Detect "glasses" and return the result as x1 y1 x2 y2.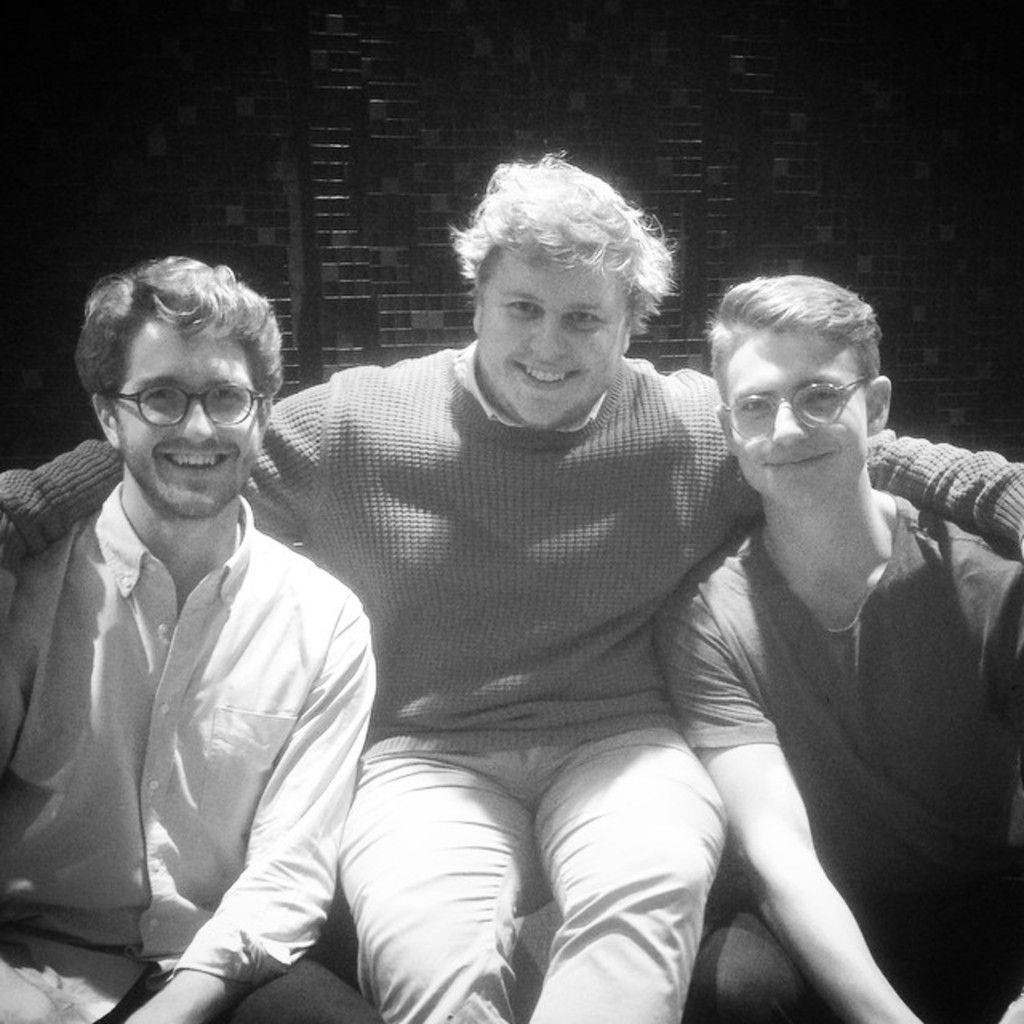
722 373 870 438.
